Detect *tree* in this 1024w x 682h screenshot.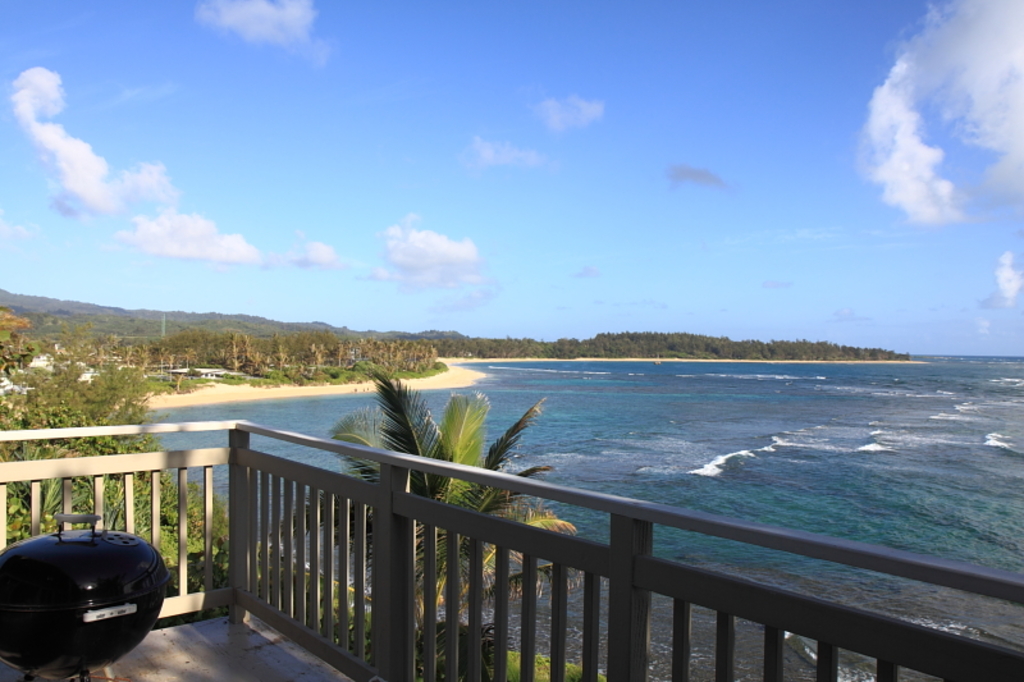
Detection: [330, 379, 593, 636].
